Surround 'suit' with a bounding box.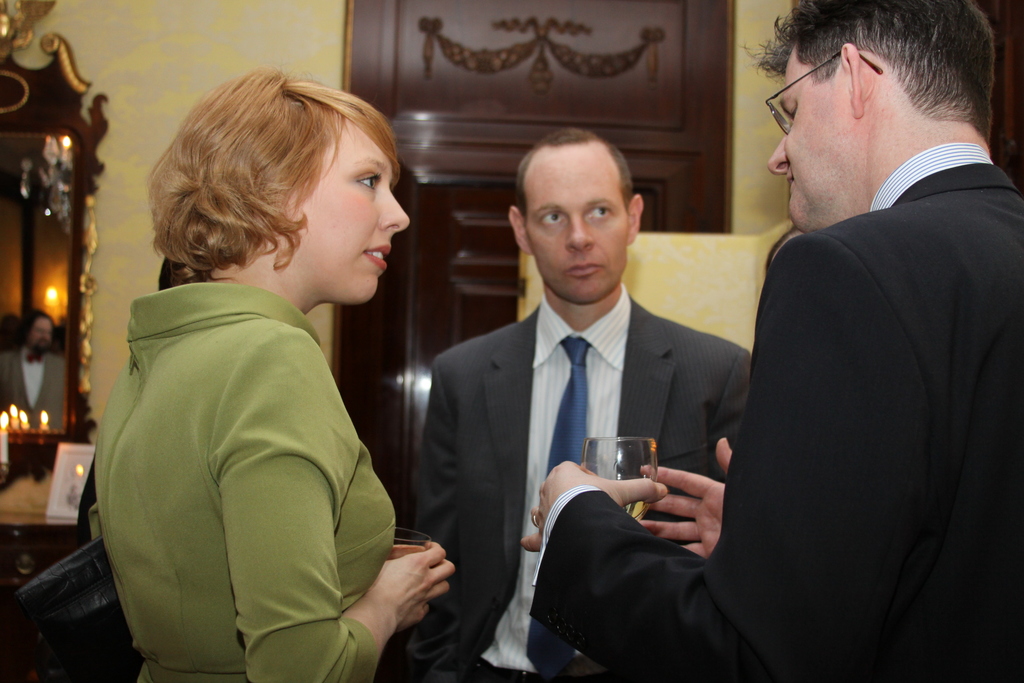
(left=527, top=145, right=1023, bottom=682).
